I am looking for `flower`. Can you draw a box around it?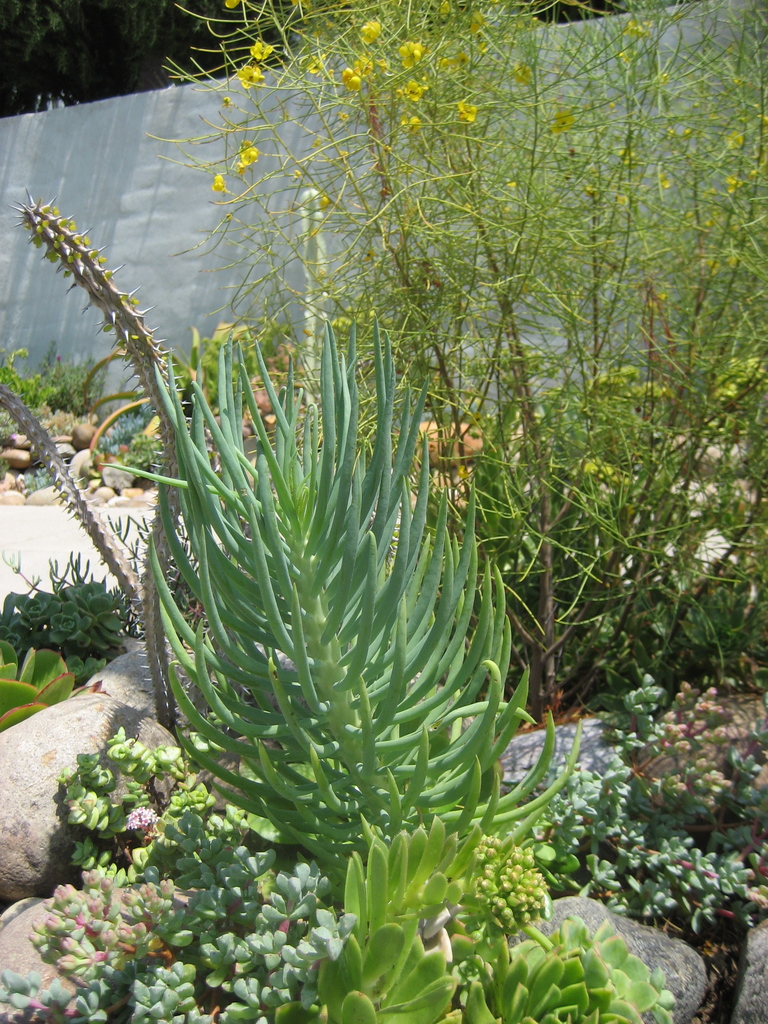
Sure, the bounding box is crop(454, 95, 479, 129).
